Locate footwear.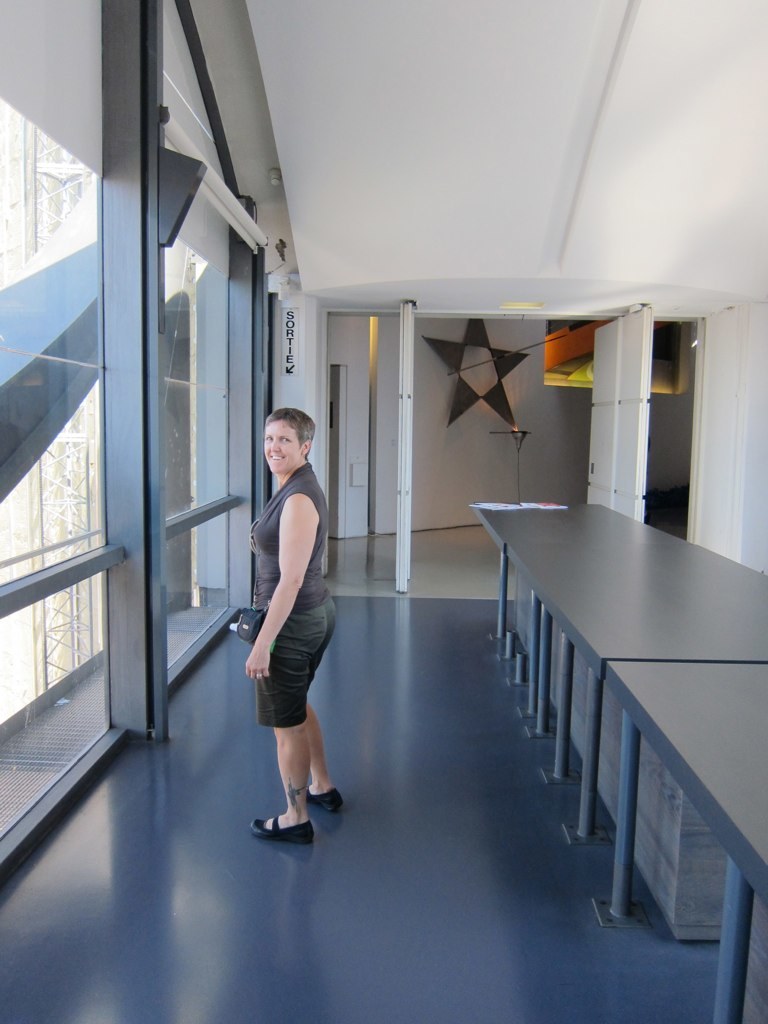
Bounding box: crop(301, 787, 333, 803).
